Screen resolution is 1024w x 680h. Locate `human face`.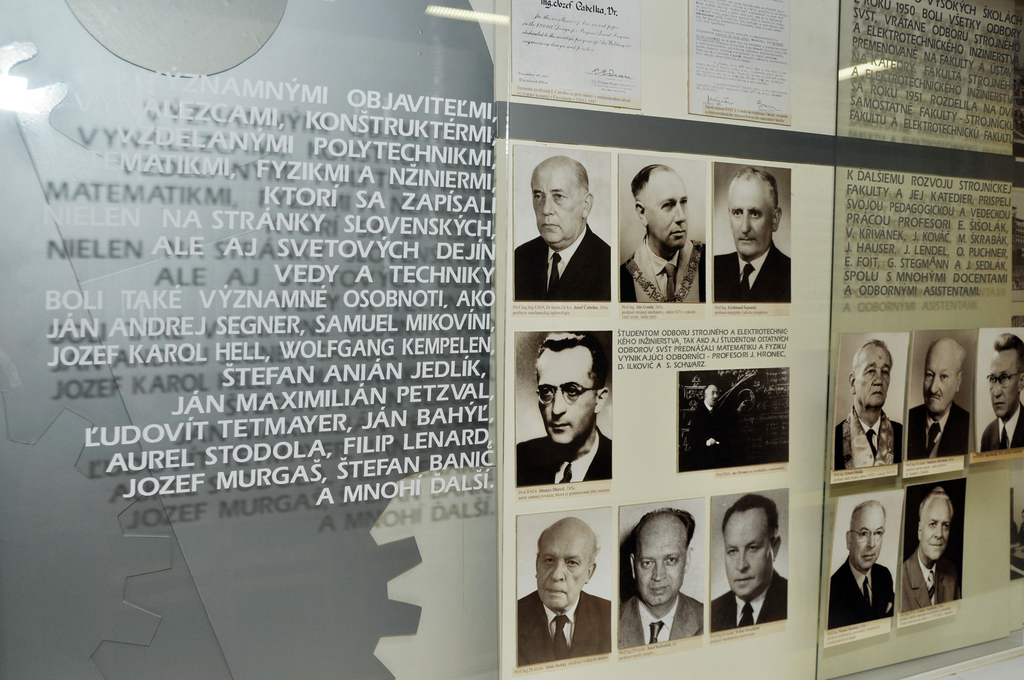
[924,353,959,421].
